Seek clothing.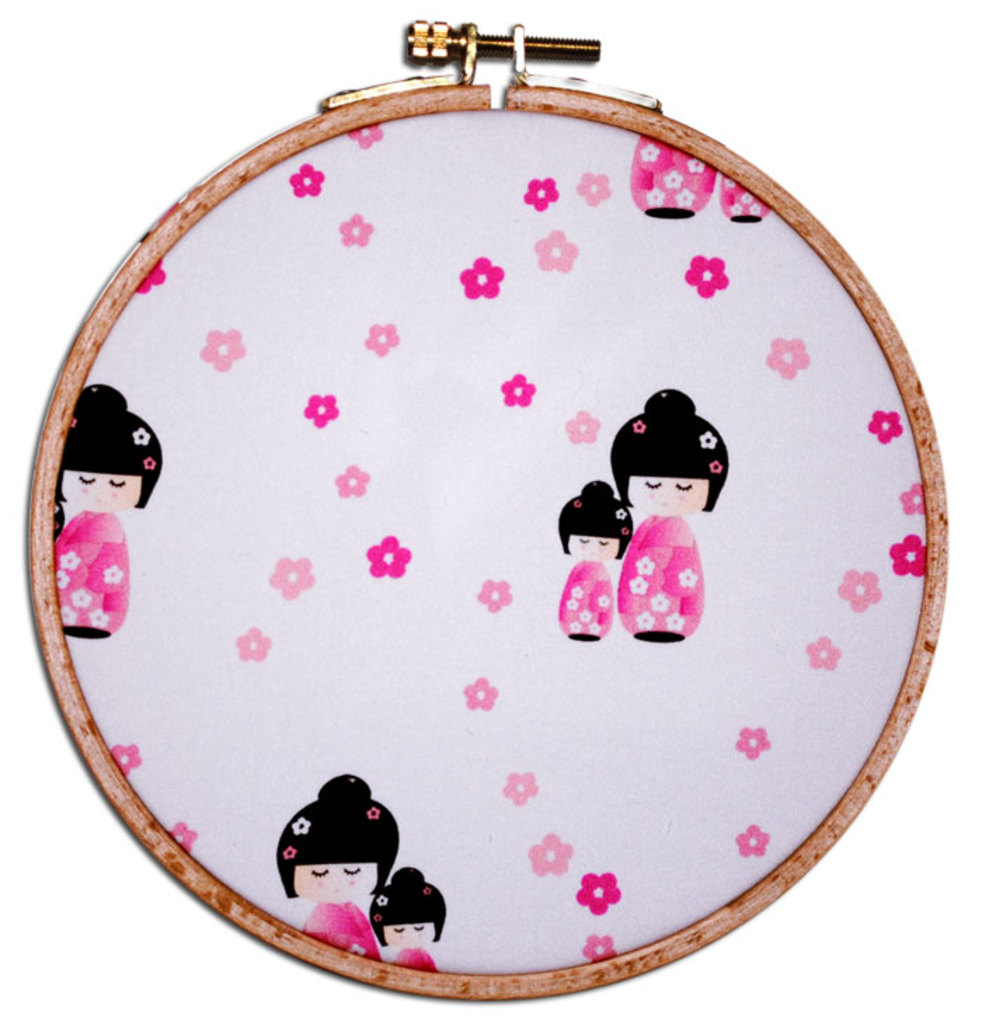
region(560, 555, 612, 637).
